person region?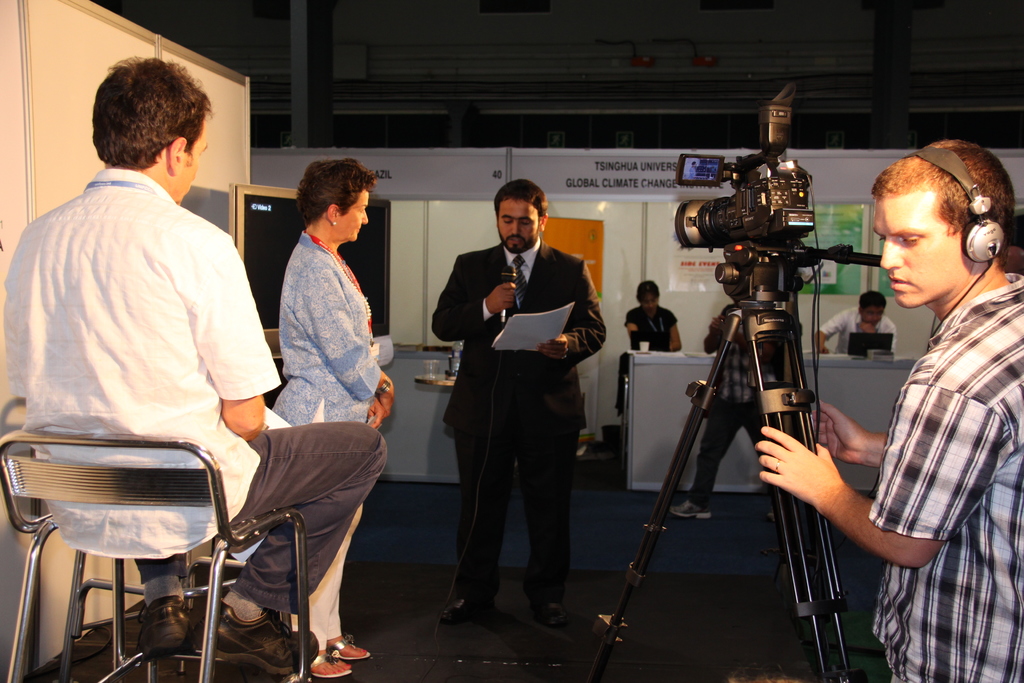
bbox=[3, 54, 388, 671]
